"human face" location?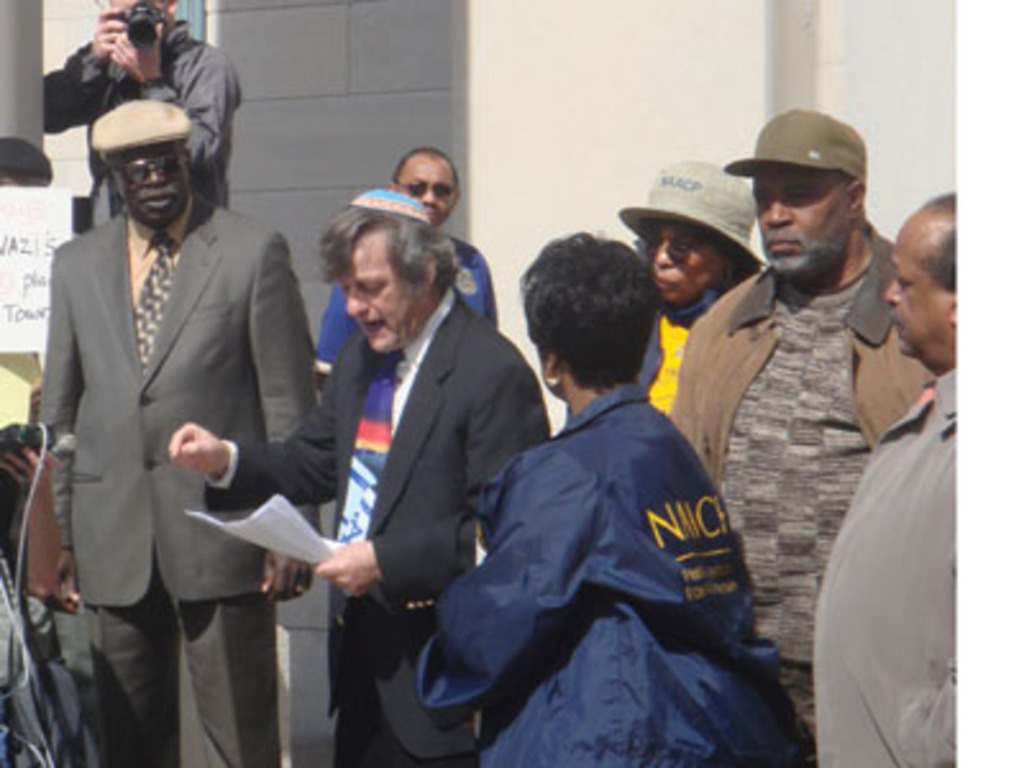
rect(87, 97, 195, 228)
